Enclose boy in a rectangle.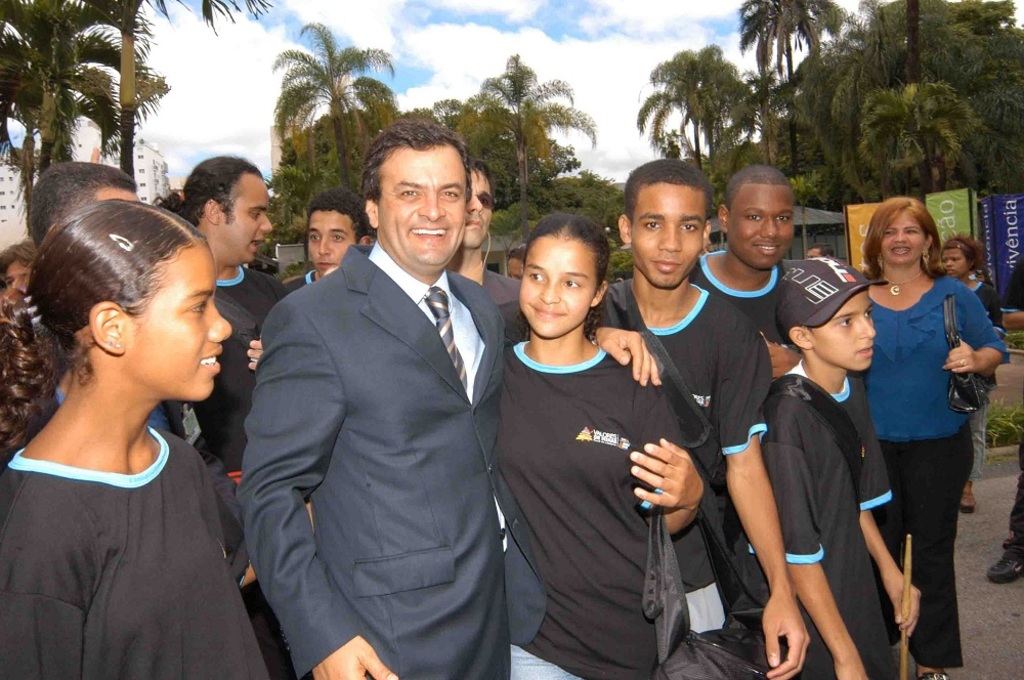
region(283, 190, 377, 292).
